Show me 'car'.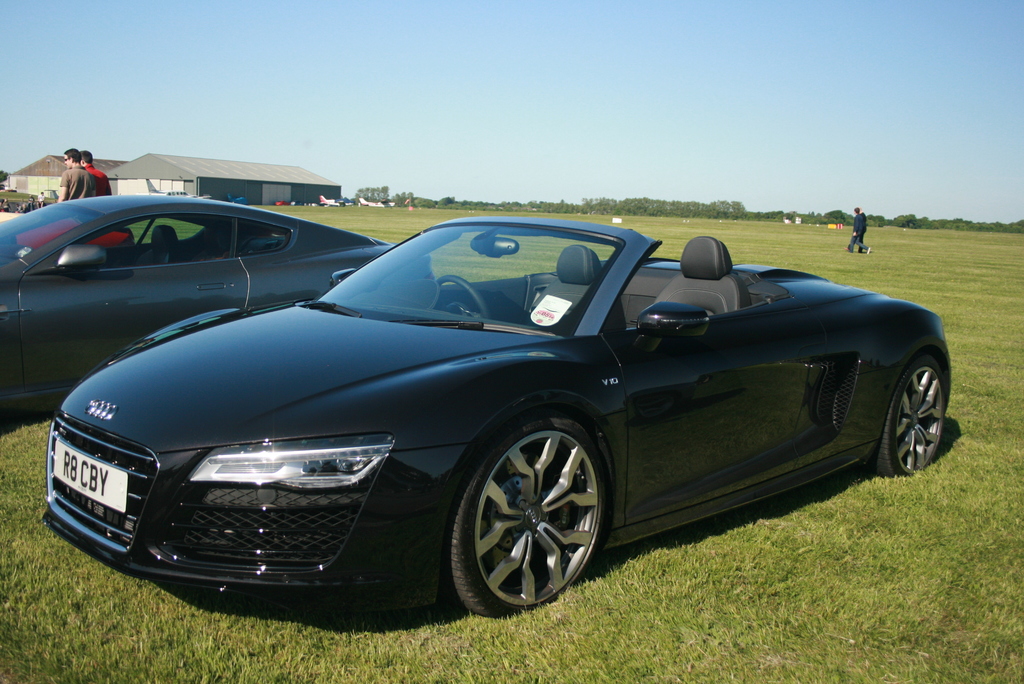
'car' is here: [40, 214, 955, 617].
